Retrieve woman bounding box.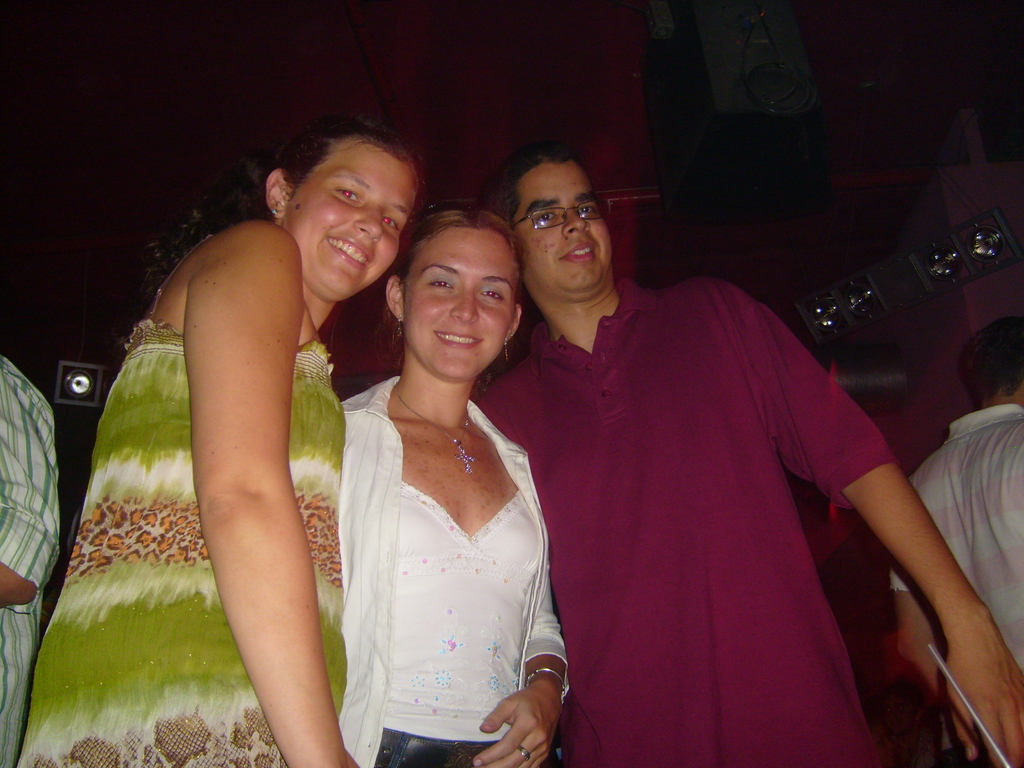
Bounding box: x1=303, y1=186, x2=579, y2=765.
